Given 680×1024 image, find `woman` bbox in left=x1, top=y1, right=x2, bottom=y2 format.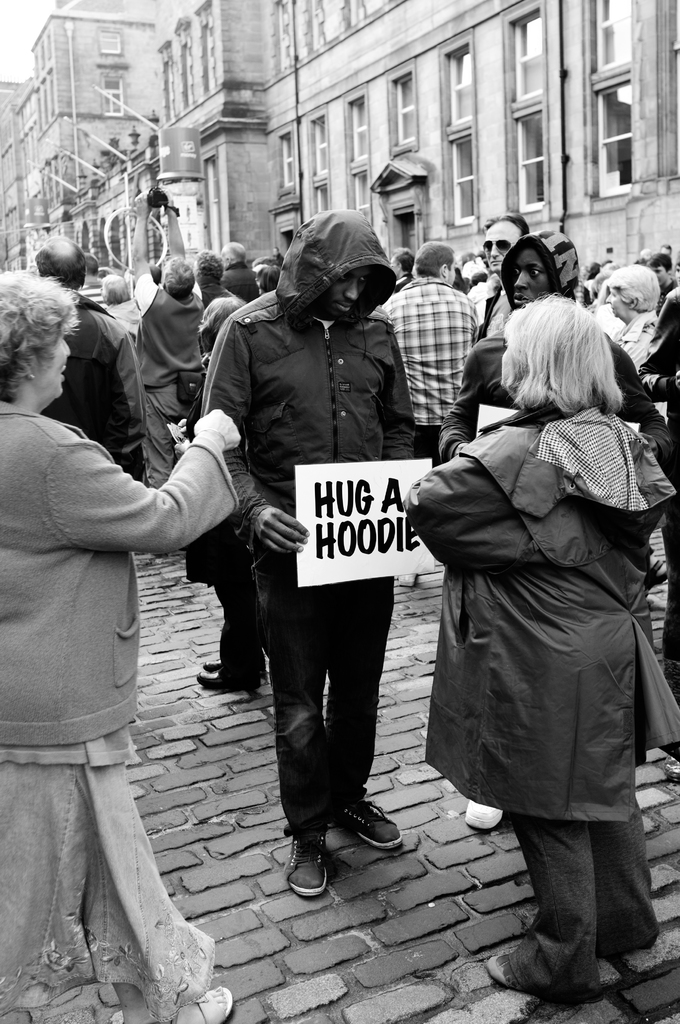
left=95, top=271, right=138, bottom=331.
